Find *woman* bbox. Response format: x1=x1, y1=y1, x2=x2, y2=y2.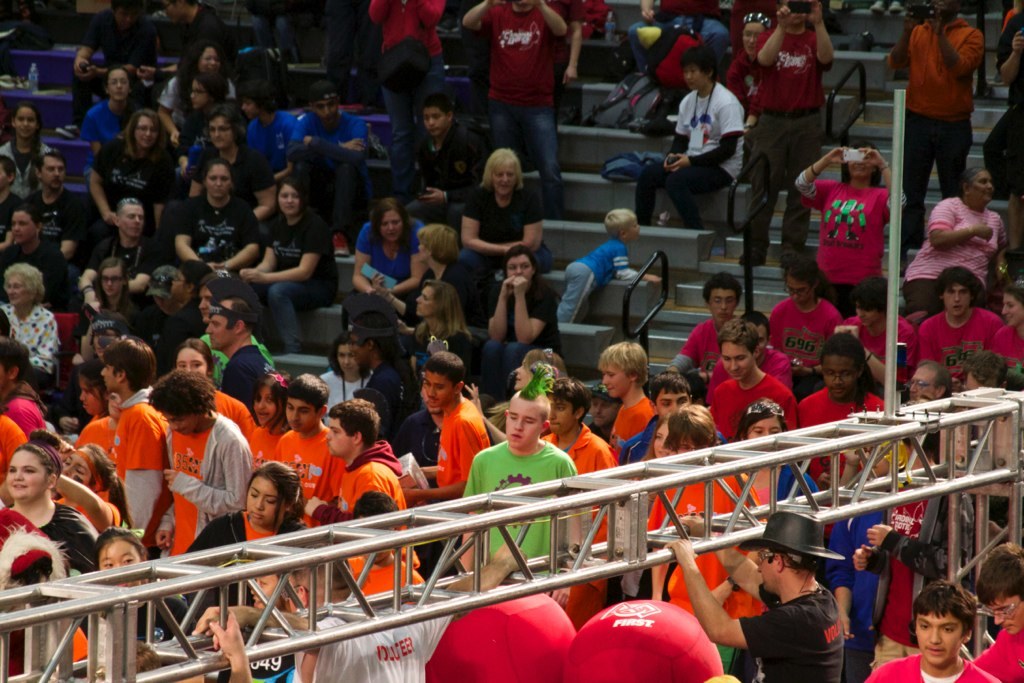
x1=481, y1=246, x2=560, y2=399.
